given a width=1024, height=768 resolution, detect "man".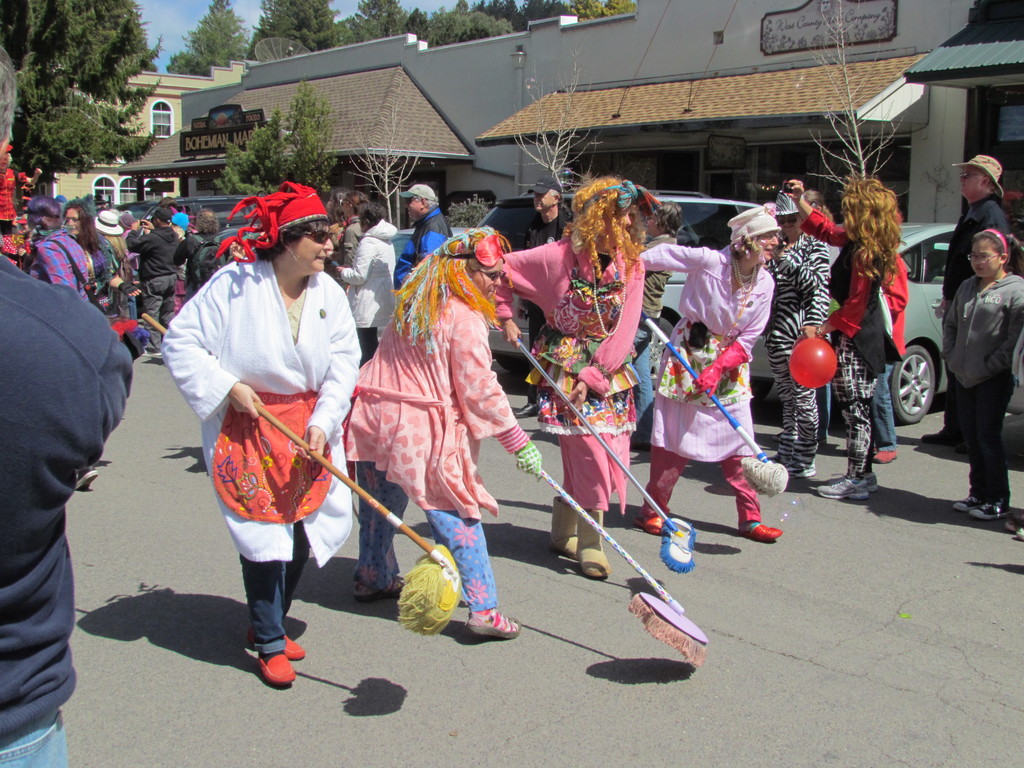
<box>923,152,1014,442</box>.
